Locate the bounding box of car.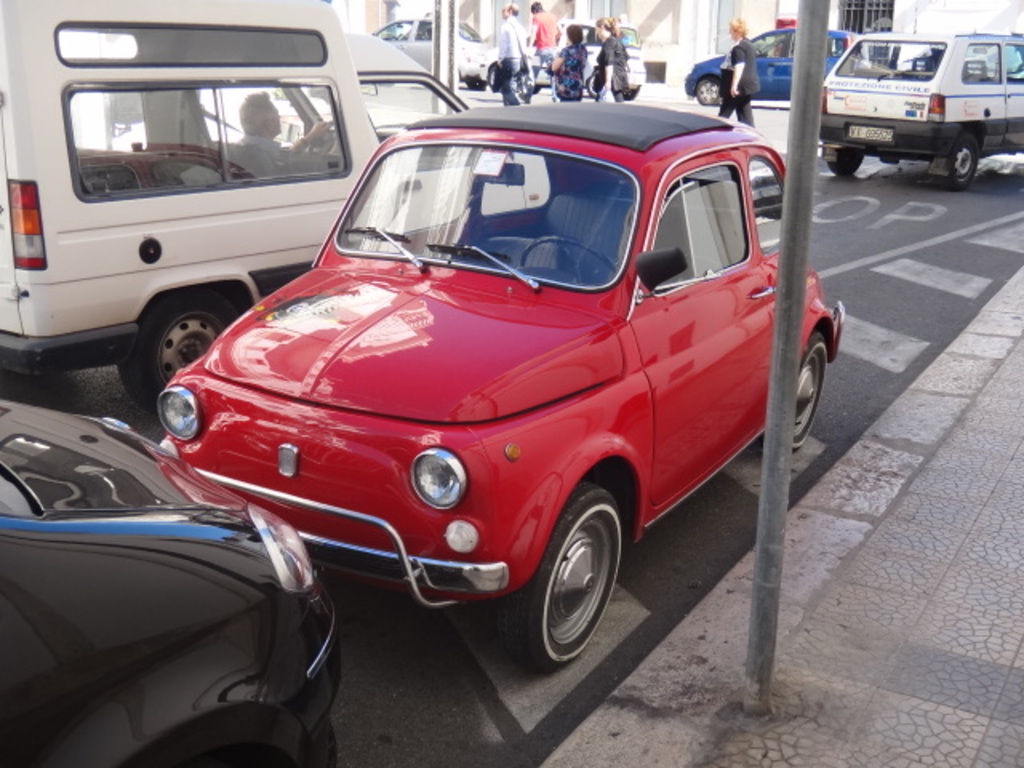
Bounding box: [488,21,643,101].
